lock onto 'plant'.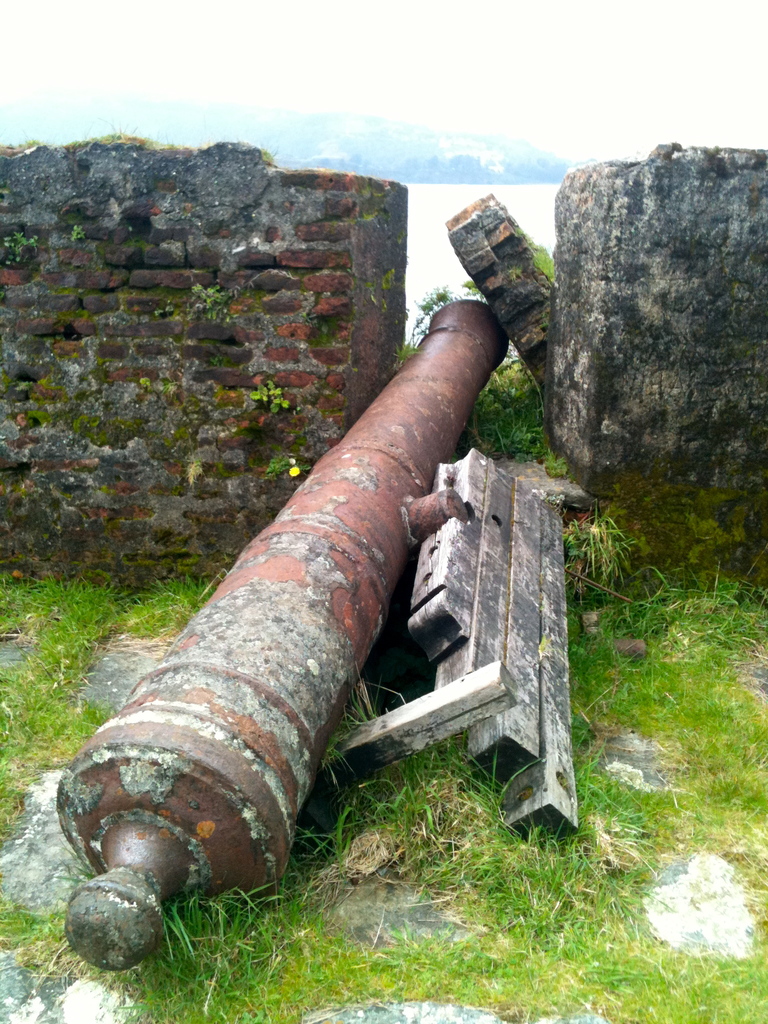
Locked: bbox=(184, 278, 232, 328).
